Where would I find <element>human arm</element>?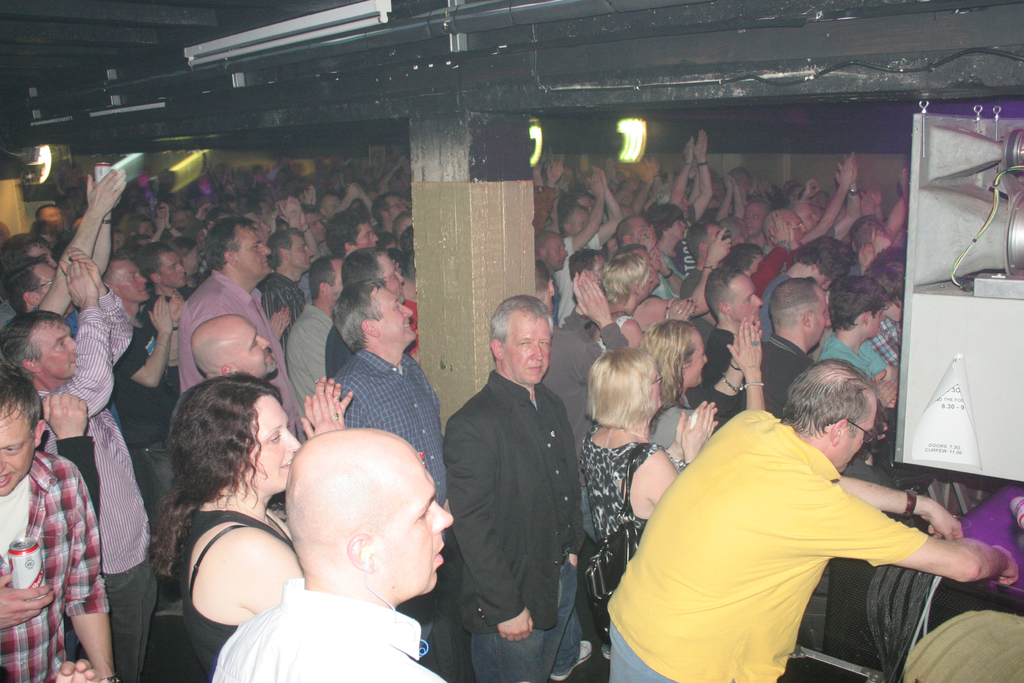
At left=442, top=416, right=534, bottom=641.
